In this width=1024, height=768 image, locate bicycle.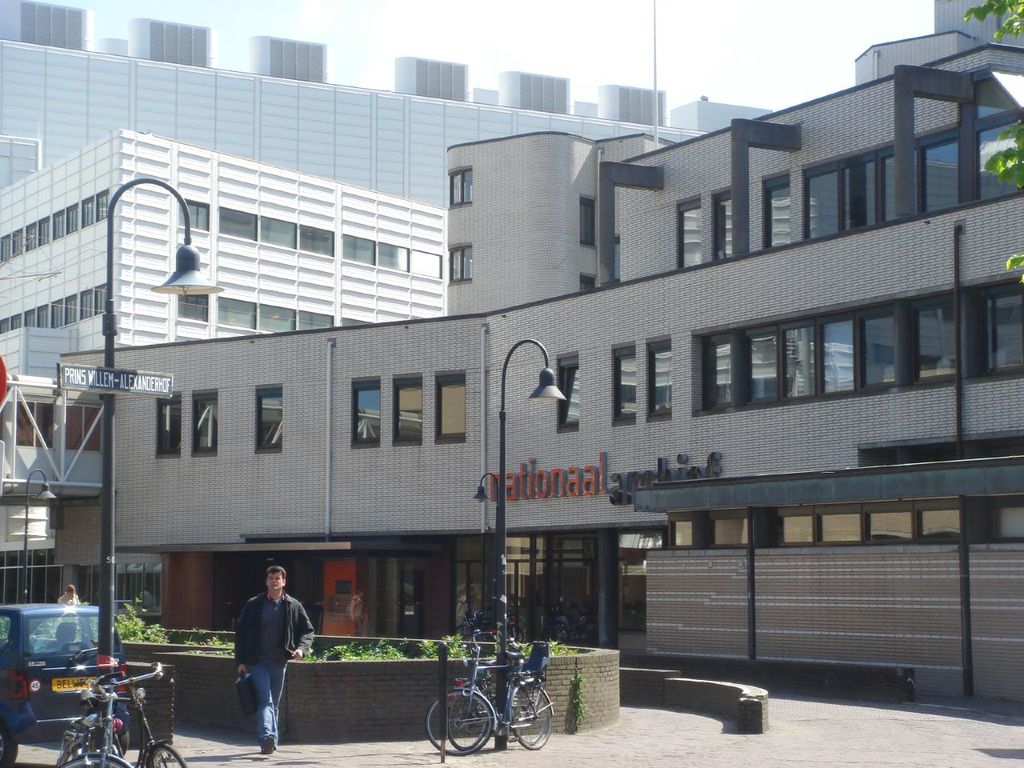
Bounding box: <region>504, 614, 522, 634</region>.
